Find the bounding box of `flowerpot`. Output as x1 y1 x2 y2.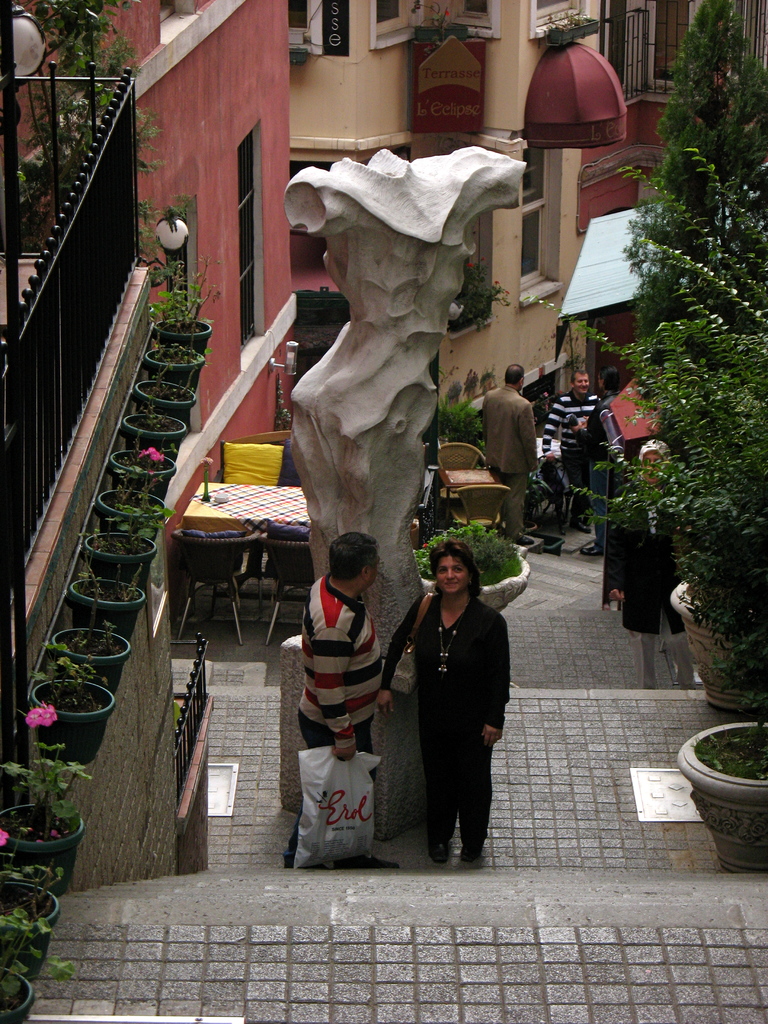
156 310 214 354.
